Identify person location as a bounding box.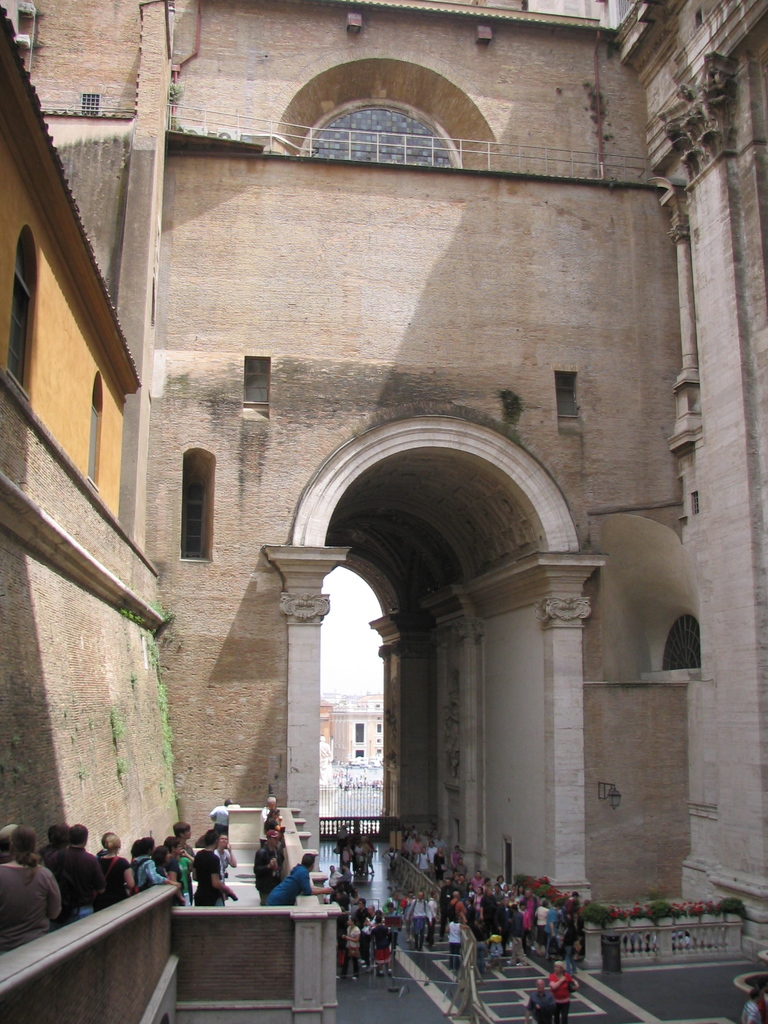
{"x1": 131, "y1": 837, "x2": 184, "y2": 884}.
